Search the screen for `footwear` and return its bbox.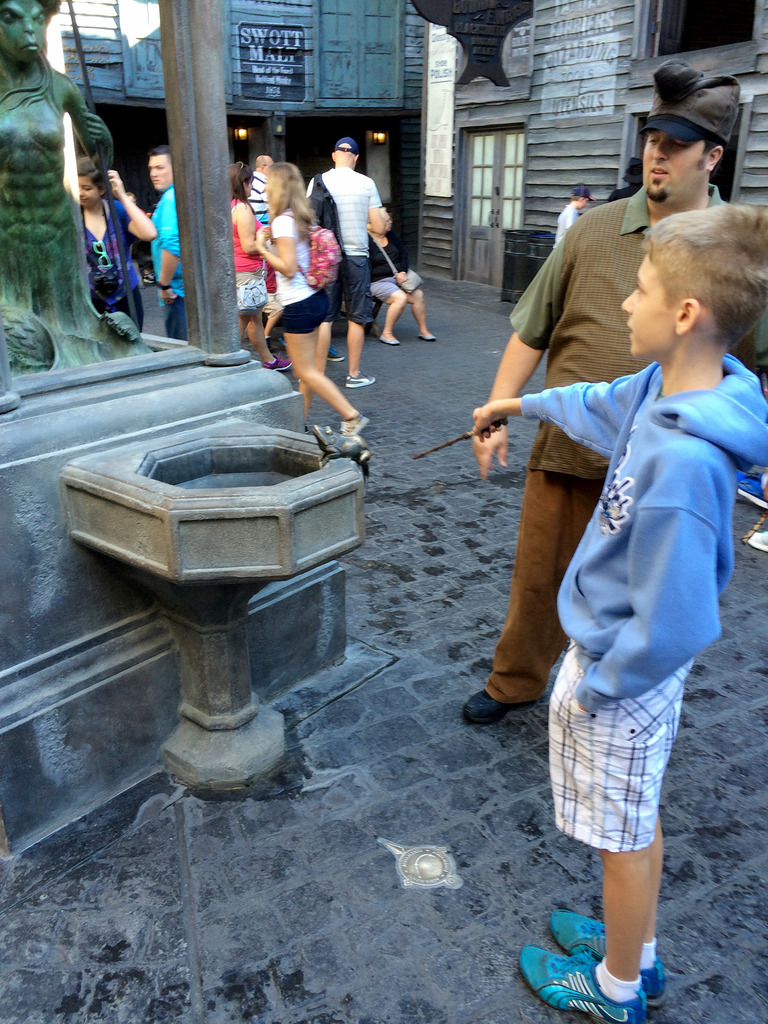
Found: {"left": 413, "top": 330, "right": 440, "bottom": 341}.
